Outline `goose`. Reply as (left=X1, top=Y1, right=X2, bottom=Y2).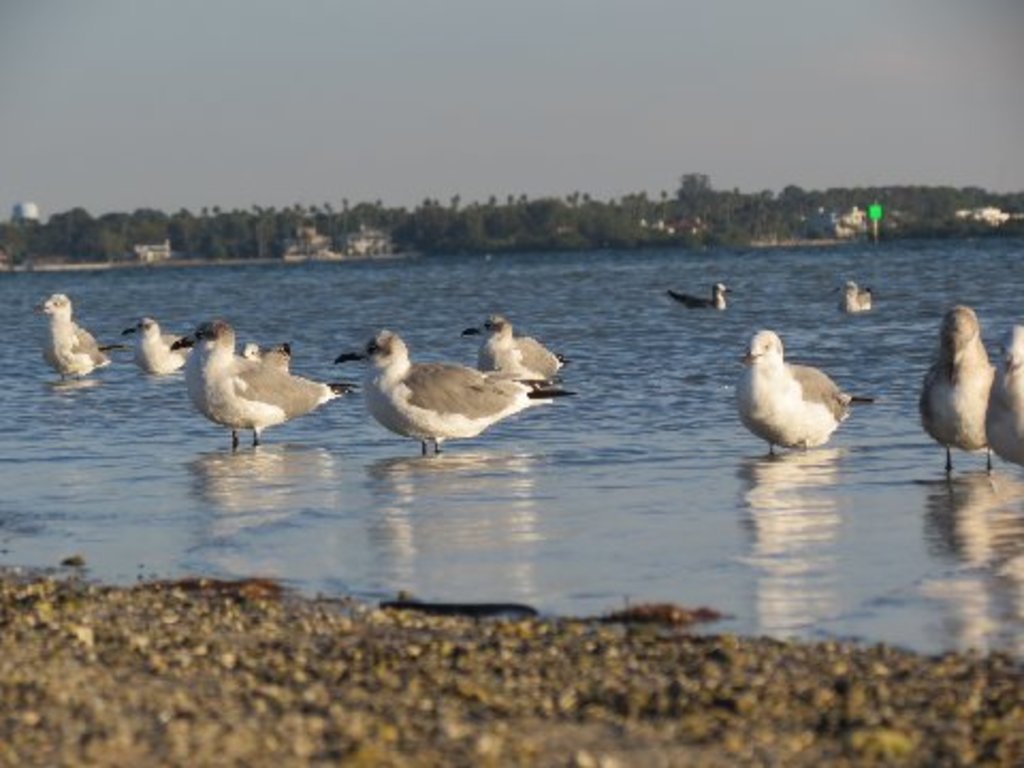
(left=736, top=320, right=883, bottom=452).
